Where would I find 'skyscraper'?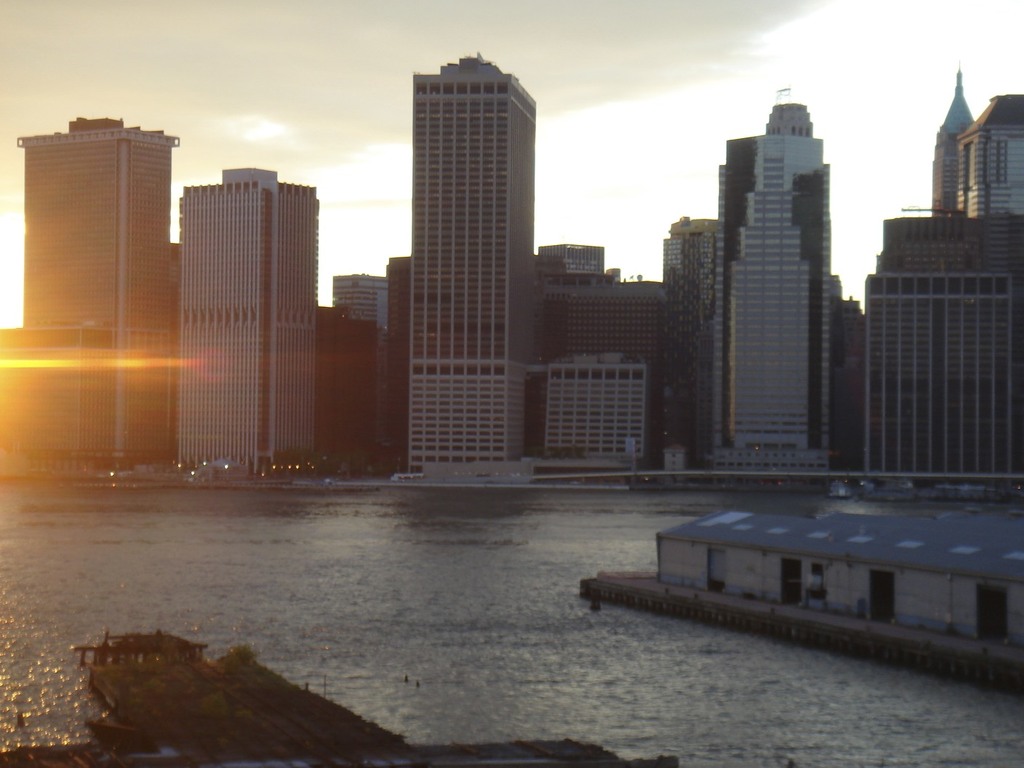
At x1=954 y1=74 x2=1023 y2=220.
